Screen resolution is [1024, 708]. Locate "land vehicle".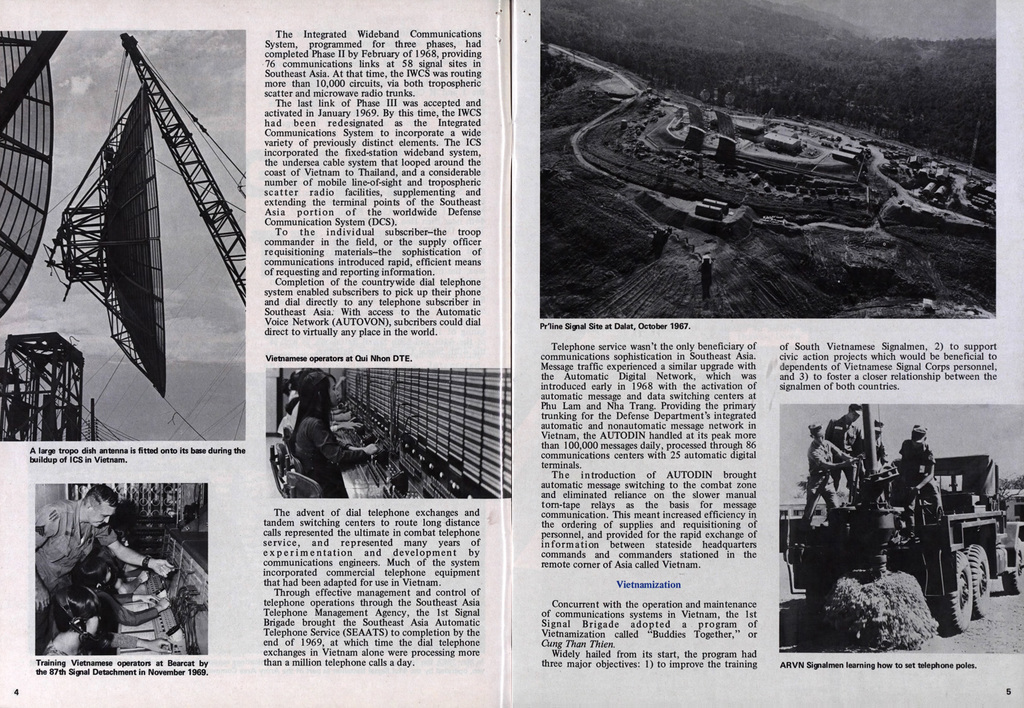
bbox=(773, 392, 1023, 634).
